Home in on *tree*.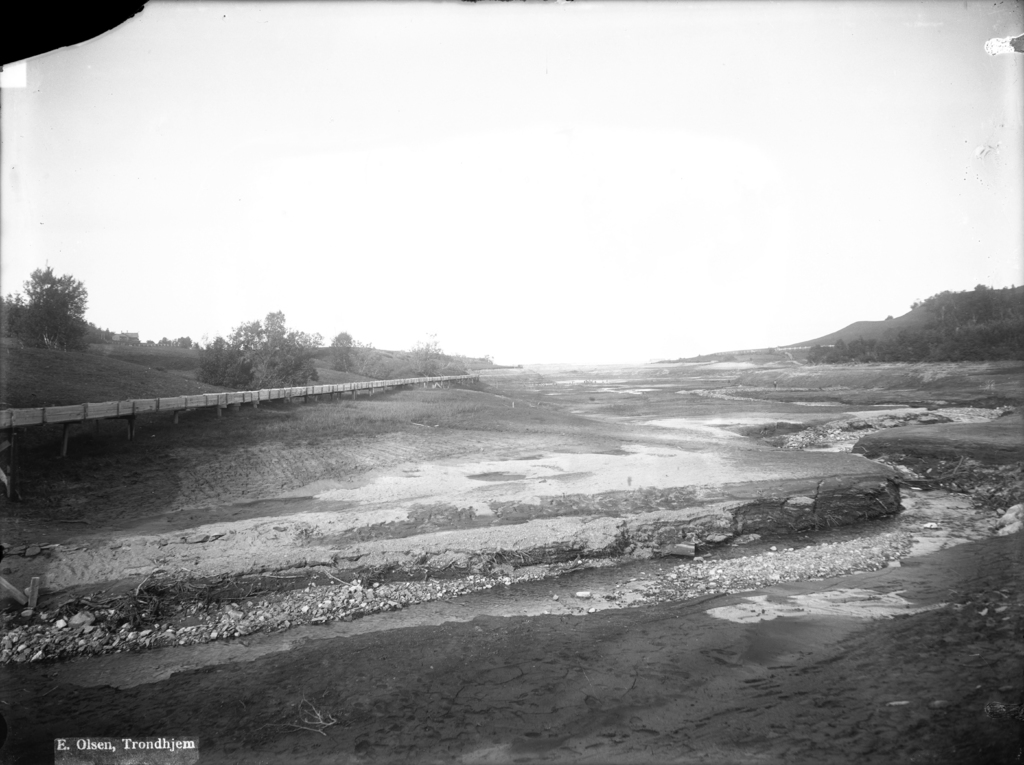
Homed in at pyautogui.locateOnScreen(174, 334, 196, 352).
